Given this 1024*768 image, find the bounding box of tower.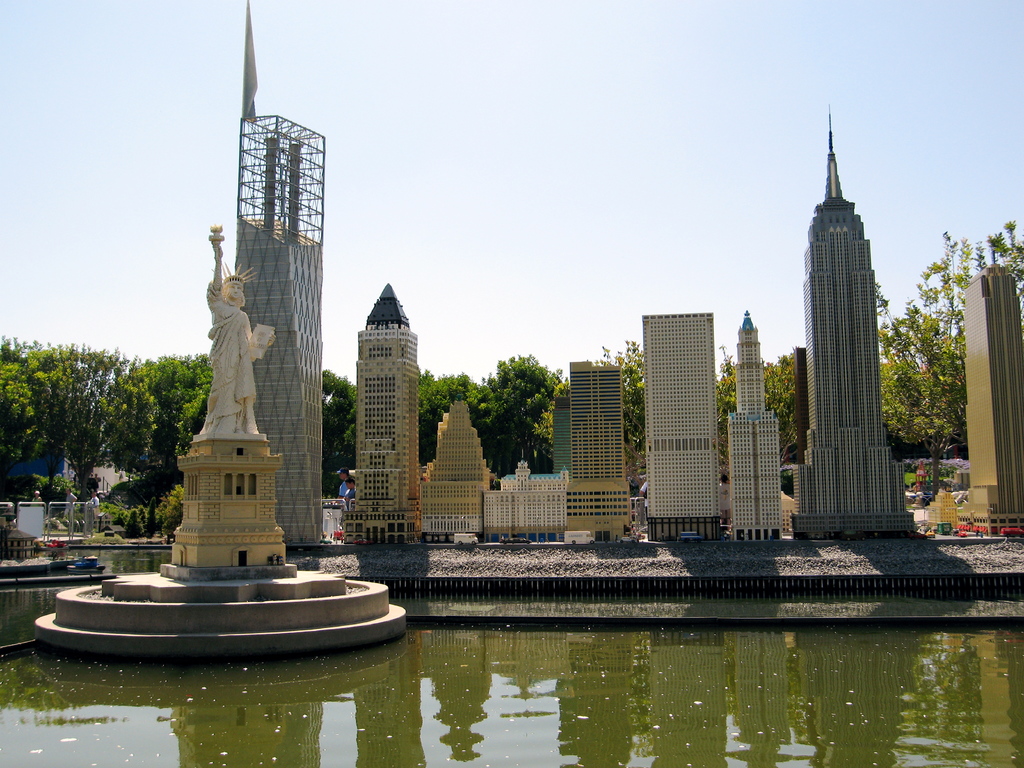
411,401,493,563.
